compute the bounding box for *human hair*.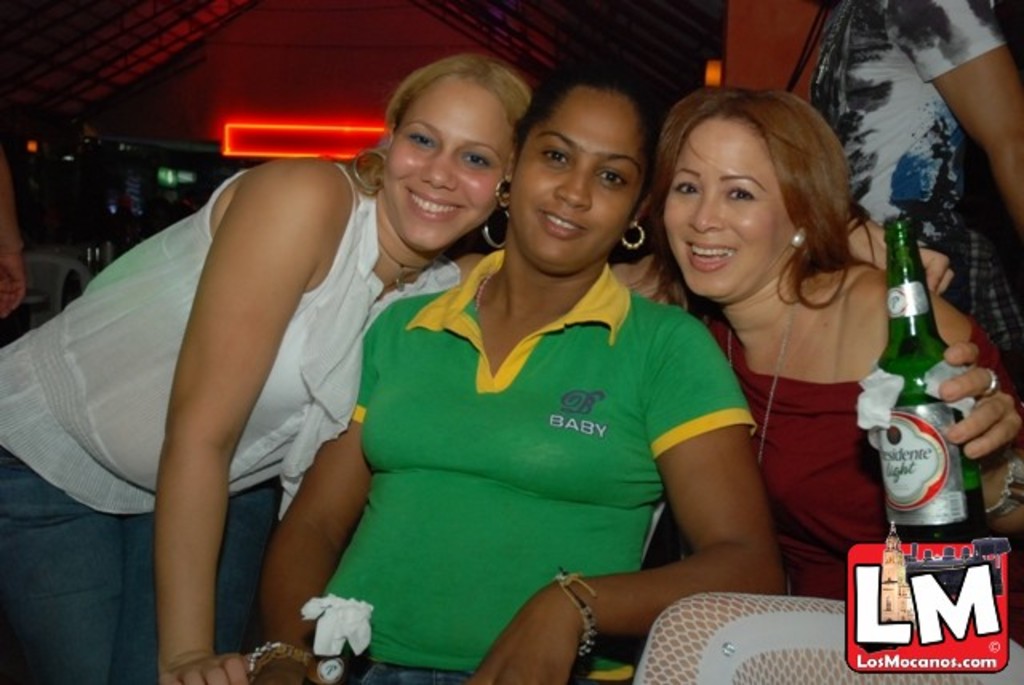
region(344, 51, 534, 197).
